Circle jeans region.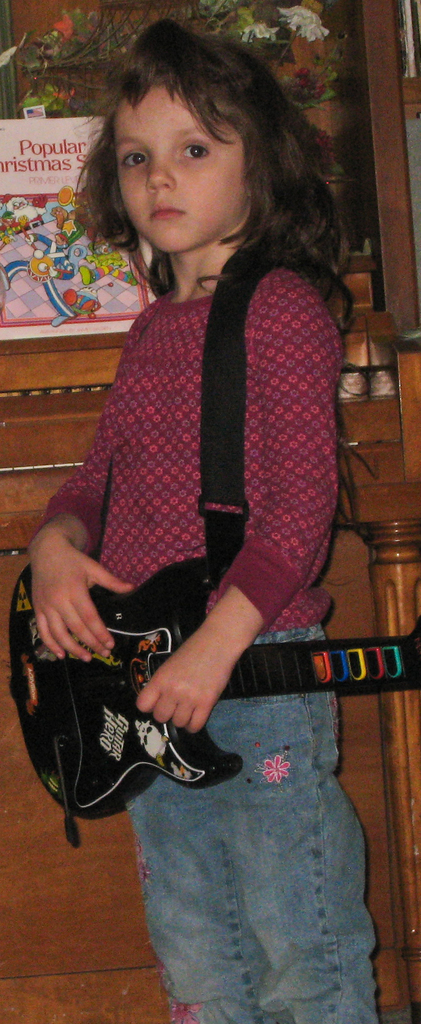
Region: x1=94 y1=685 x2=385 y2=1023.
